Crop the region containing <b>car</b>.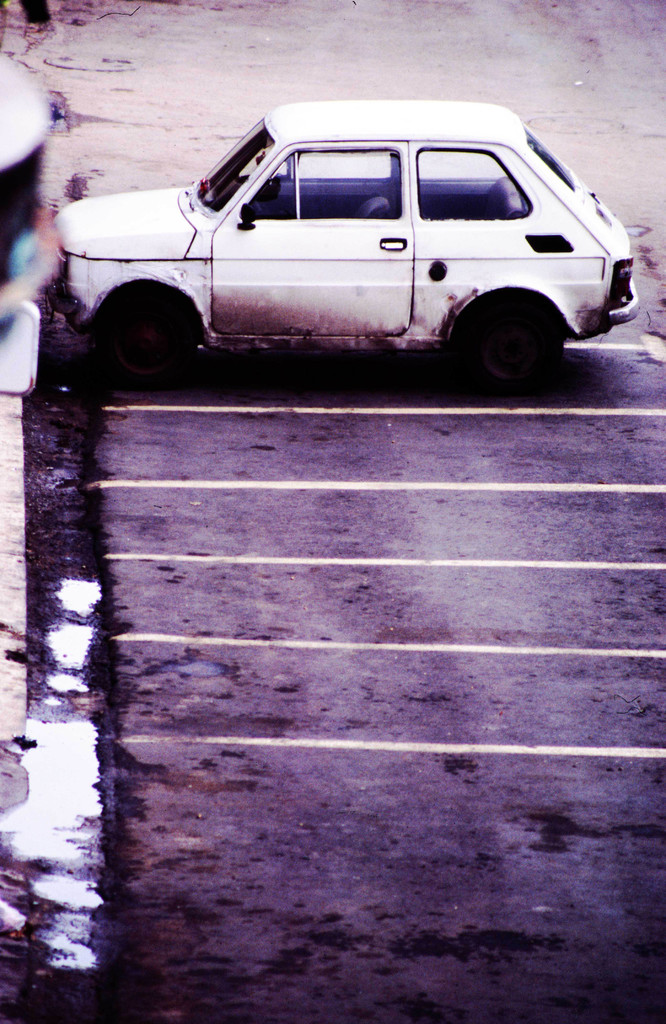
Crop region: (left=58, top=104, right=633, bottom=380).
